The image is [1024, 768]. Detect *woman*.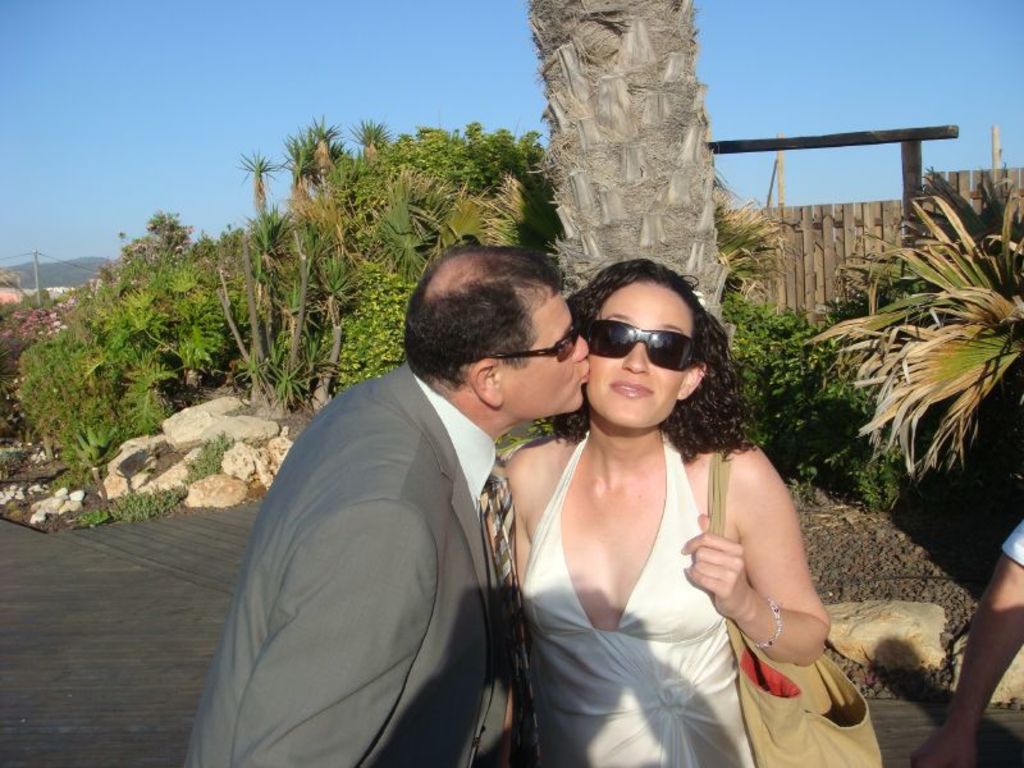
Detection: {"left": 461, "top": 250, "right": 835, "bottom": 767}.
